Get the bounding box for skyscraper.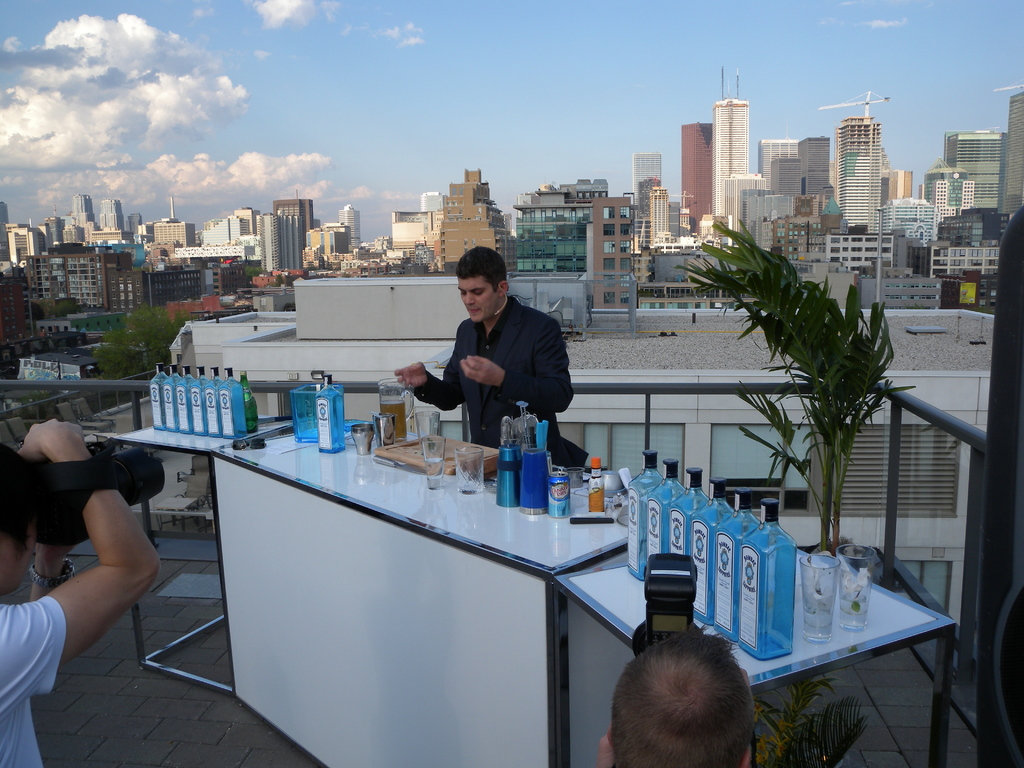
<region>680, 122, 714, 227</region>.
